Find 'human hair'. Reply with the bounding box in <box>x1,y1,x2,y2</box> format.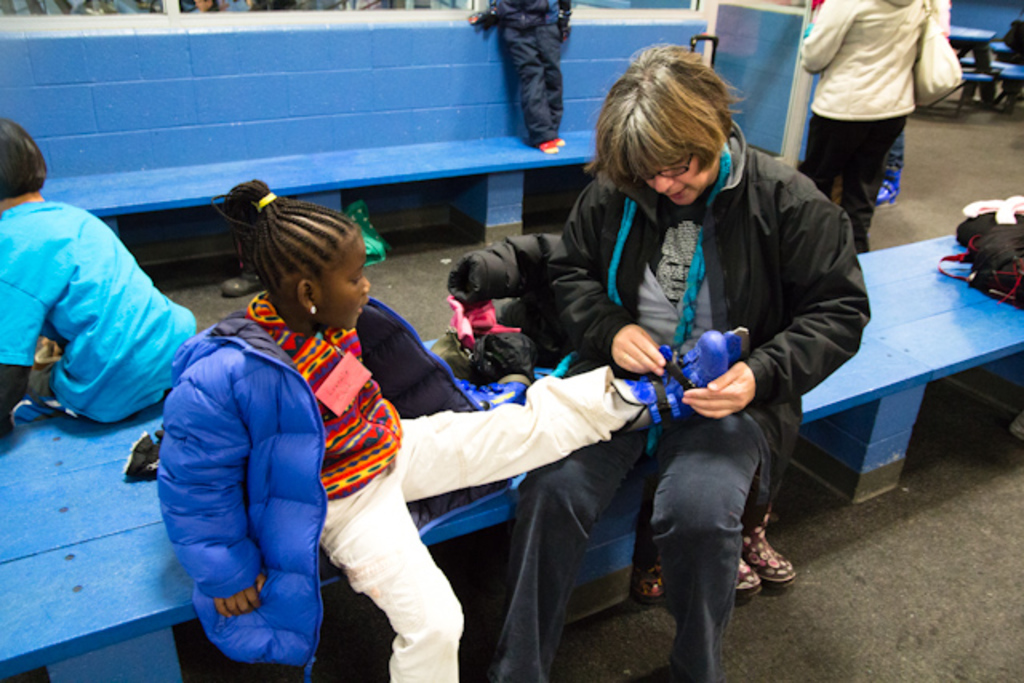
<box>595,45,749,208</box>.
